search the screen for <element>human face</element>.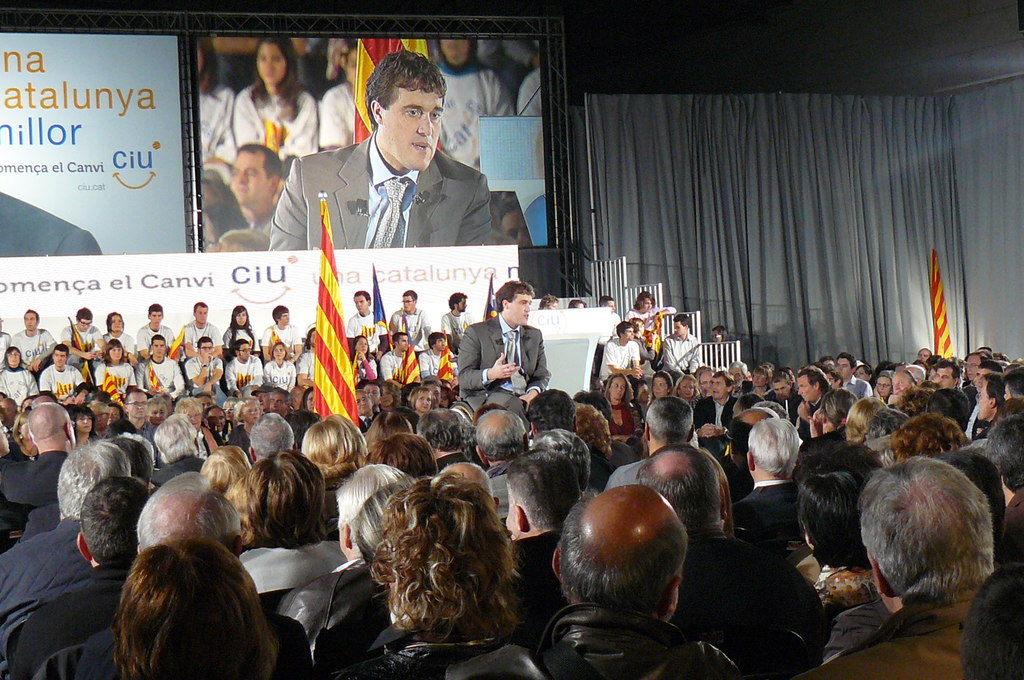
Found at [355, 294, 369, 312].
